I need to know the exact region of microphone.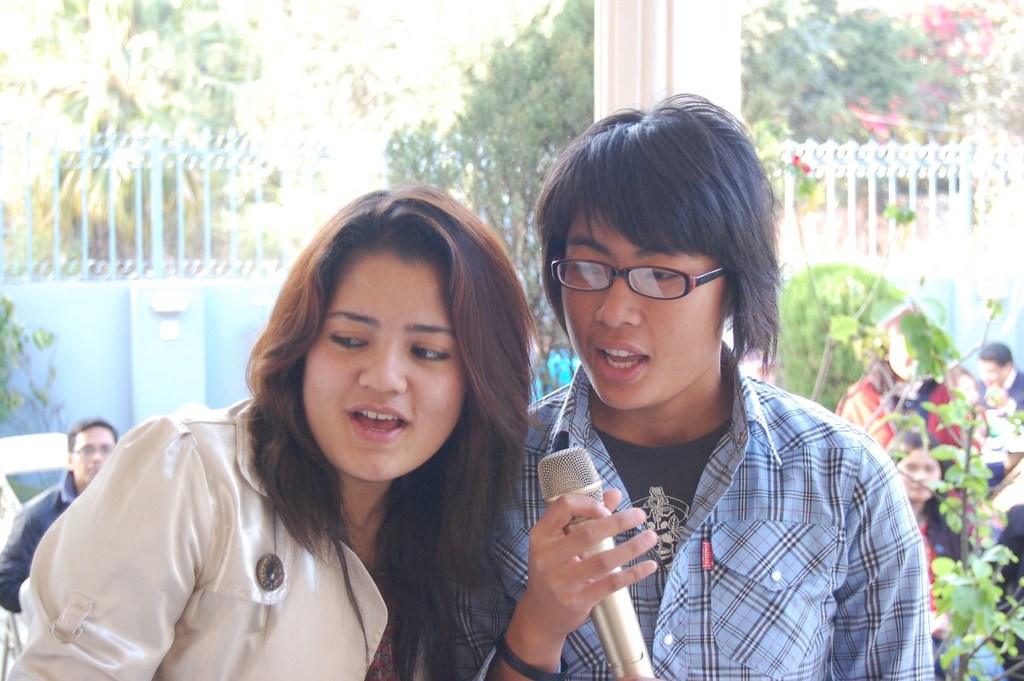
Region: {"left": 536, "top": 445, "right": 654, "bottom": 680}.
